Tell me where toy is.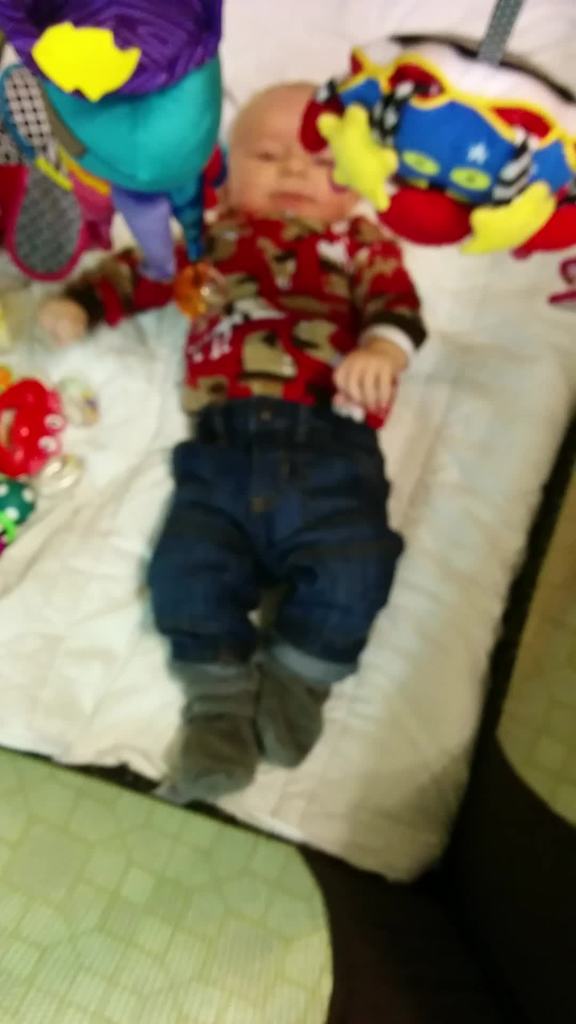
toy is at detection(0, 359, 68, 554).
